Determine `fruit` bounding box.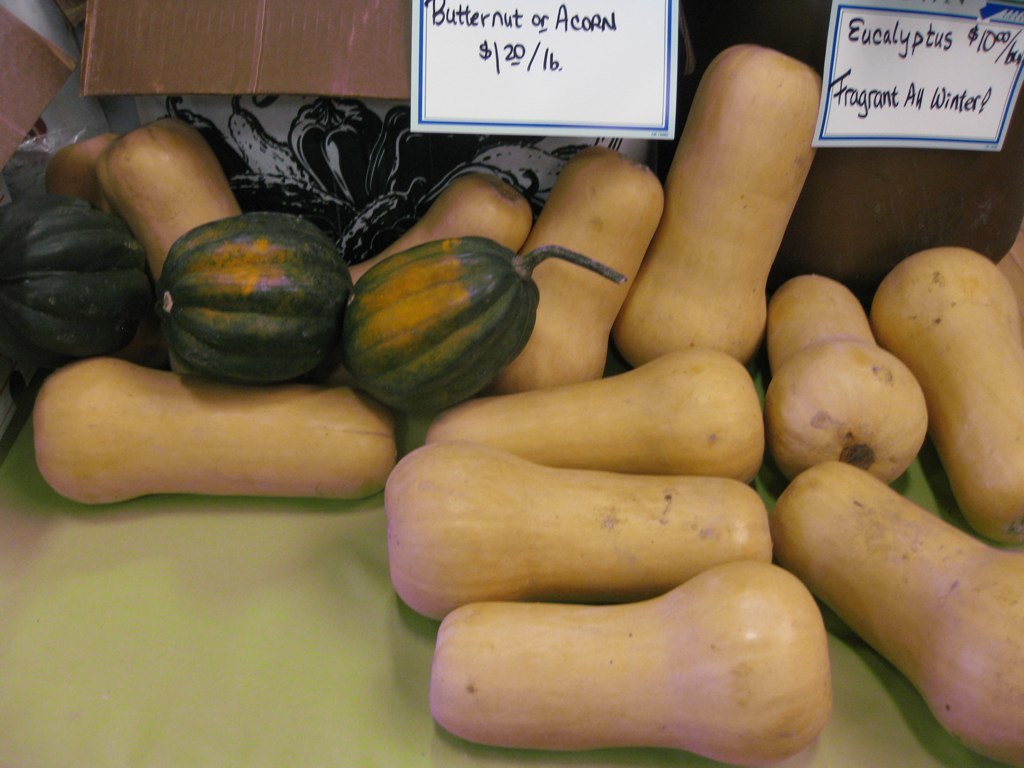
Determined: (618,44,824,359).
